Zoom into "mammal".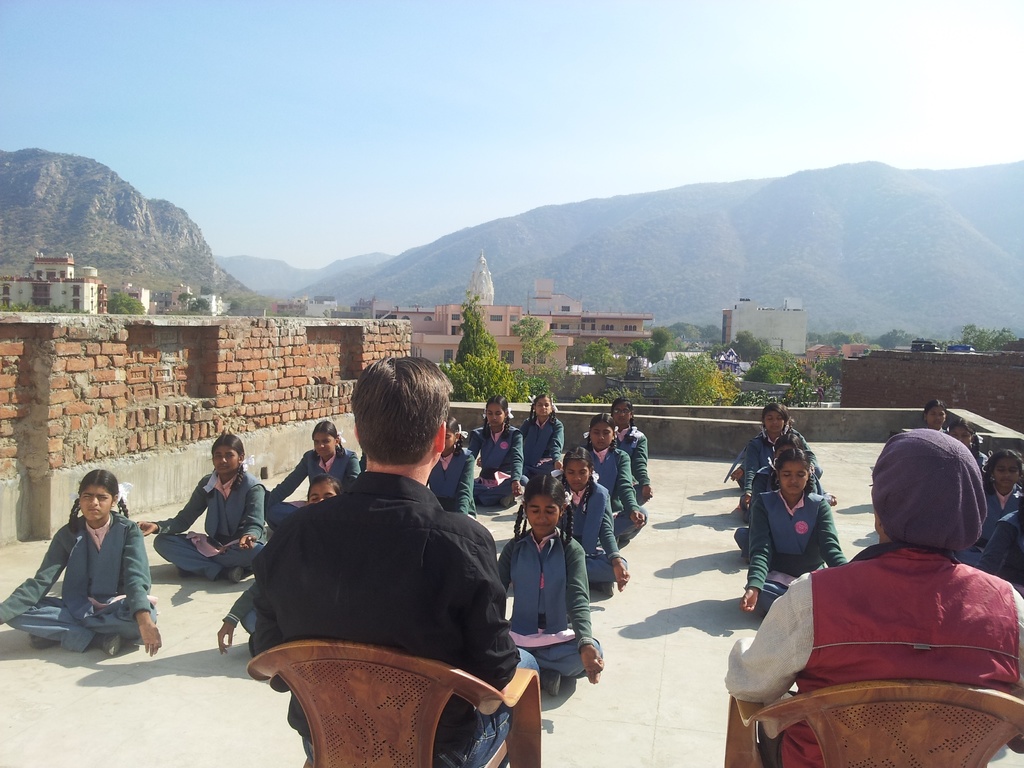
Zoom target: bbox=[948, 416, 990, 468].
